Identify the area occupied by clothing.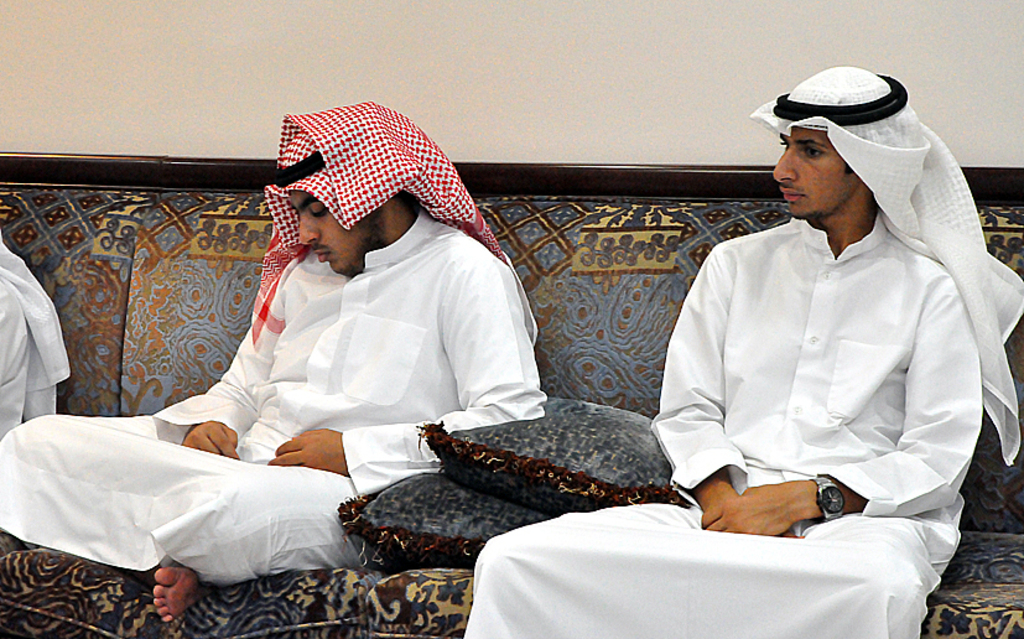
Area: box=[454, 208, 984, 638].
